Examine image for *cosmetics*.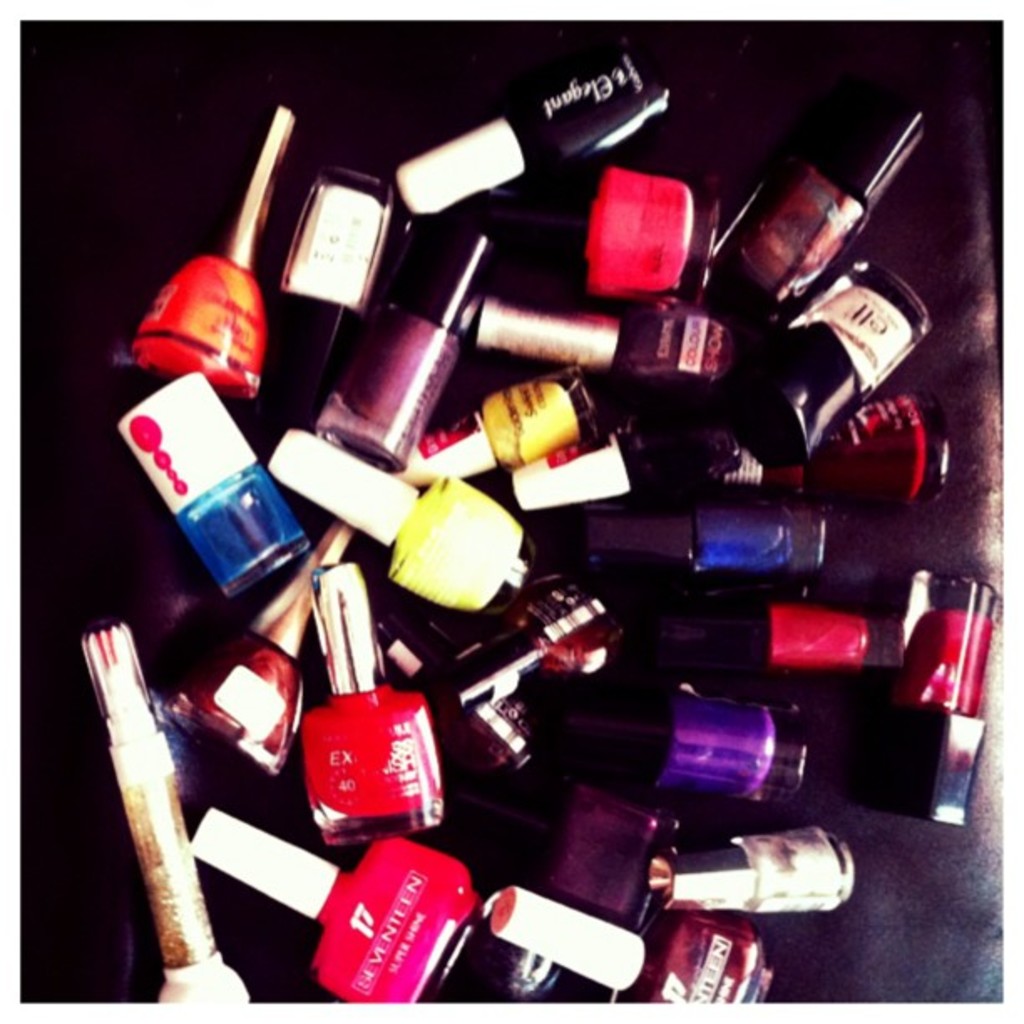
Examination result: 726:387:945:515.
